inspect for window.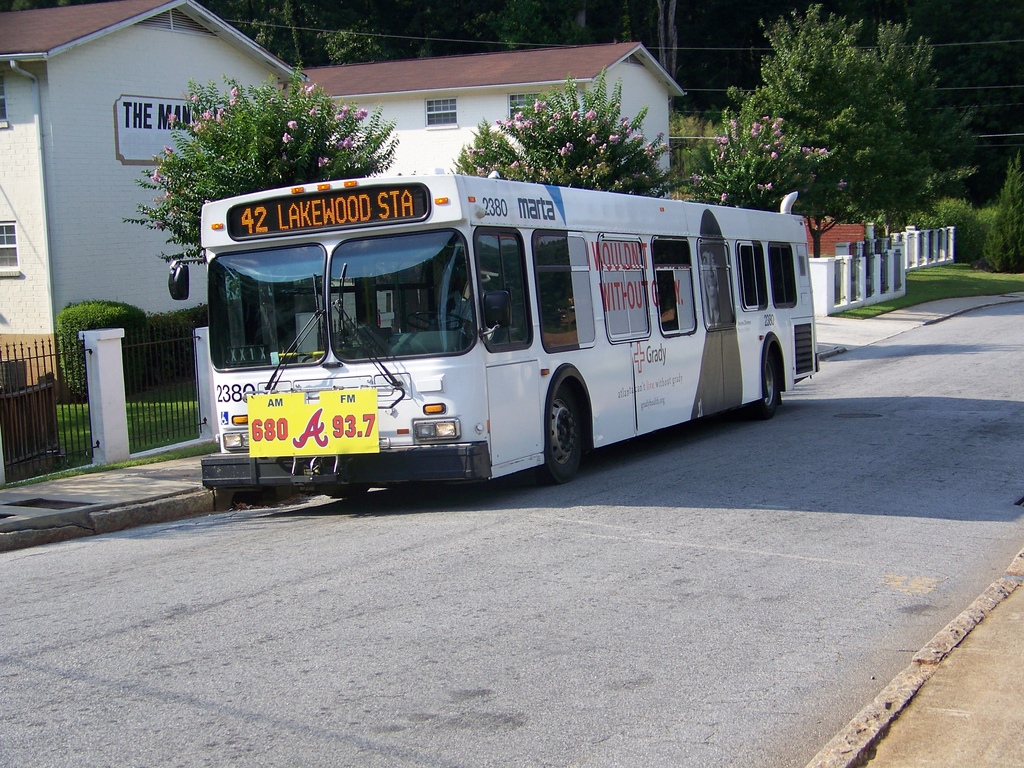
Inspection: box=[425, 91, 462, 131].
